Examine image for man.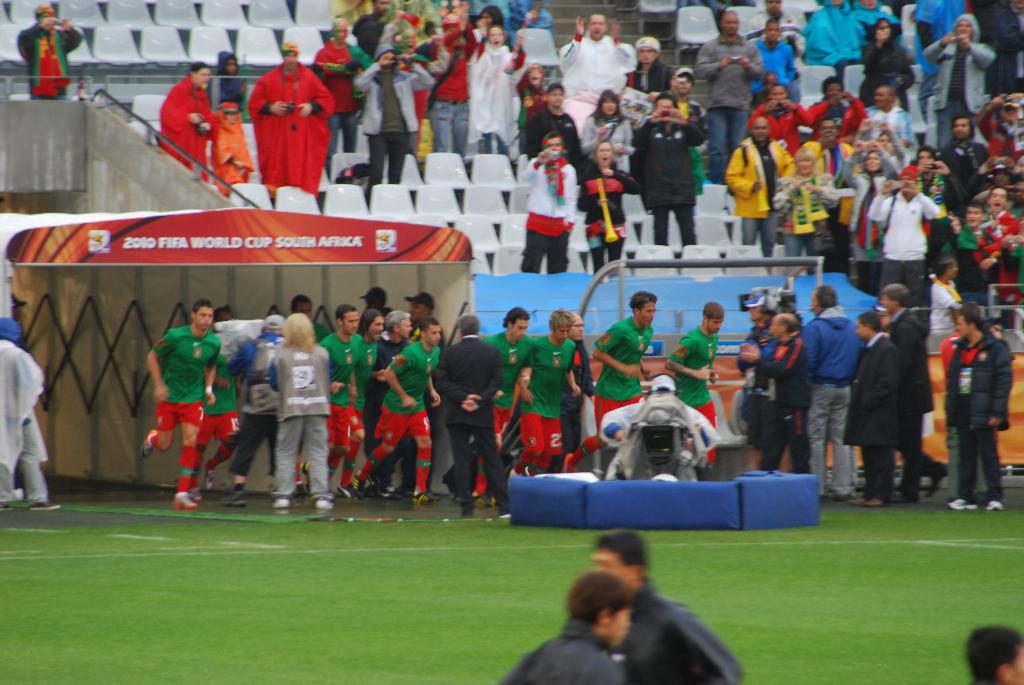
Examination result: [left=385, top=317, right=439, bottom=502].
